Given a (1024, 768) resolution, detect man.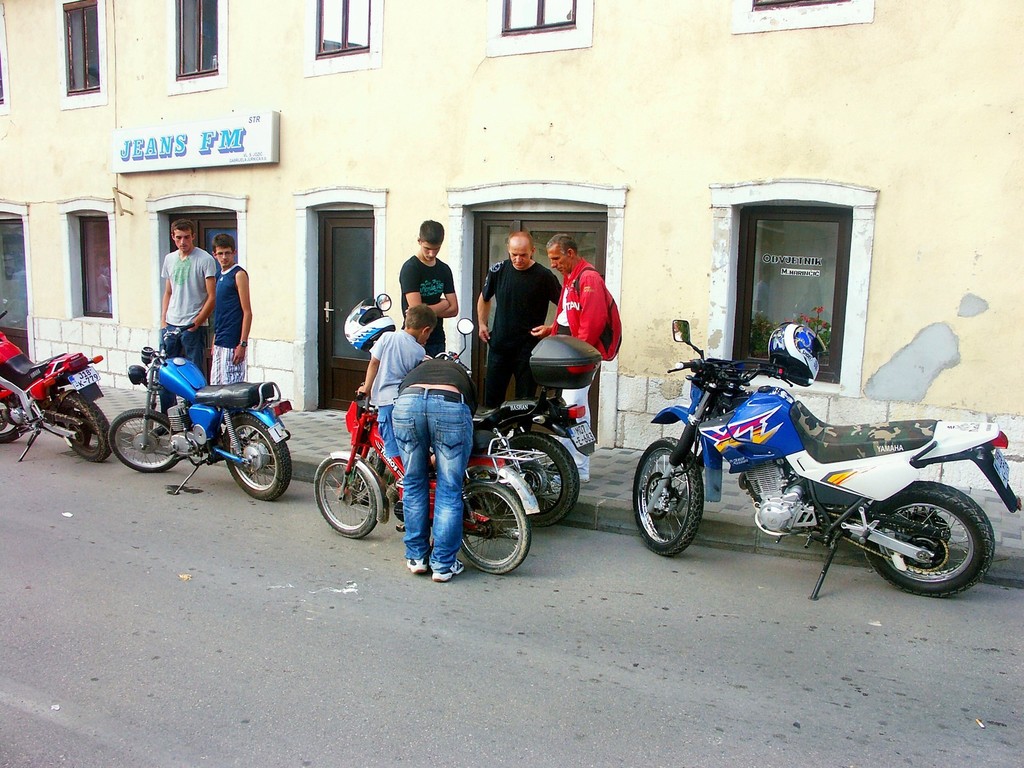
(left=545, top=235, right=630, bottom=403).
